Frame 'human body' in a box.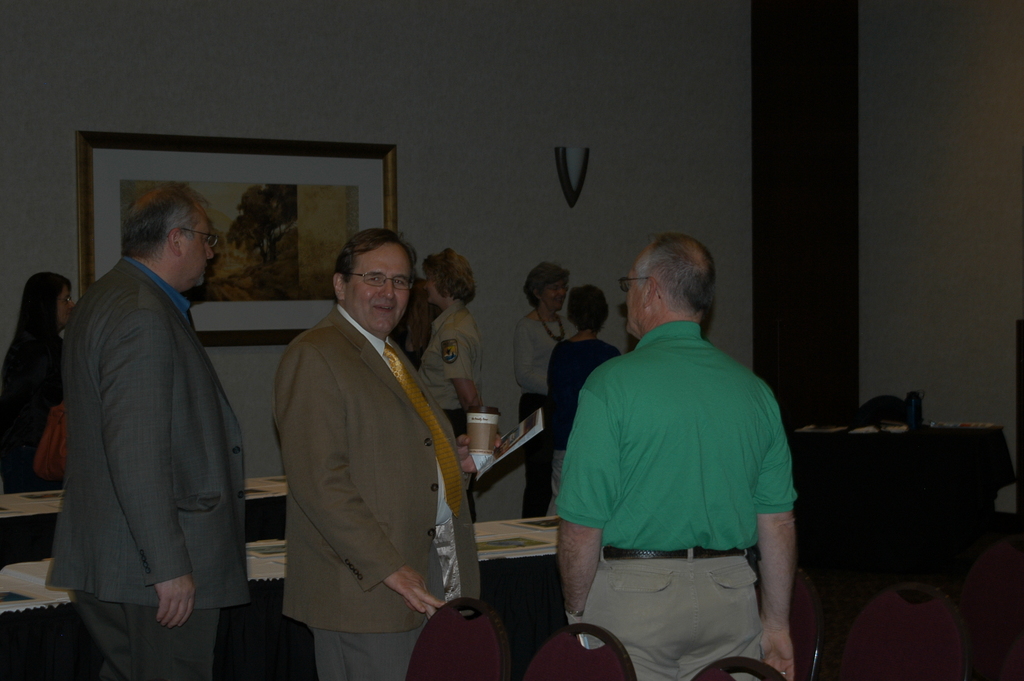
bbox=[548, 332, 623, 472].
